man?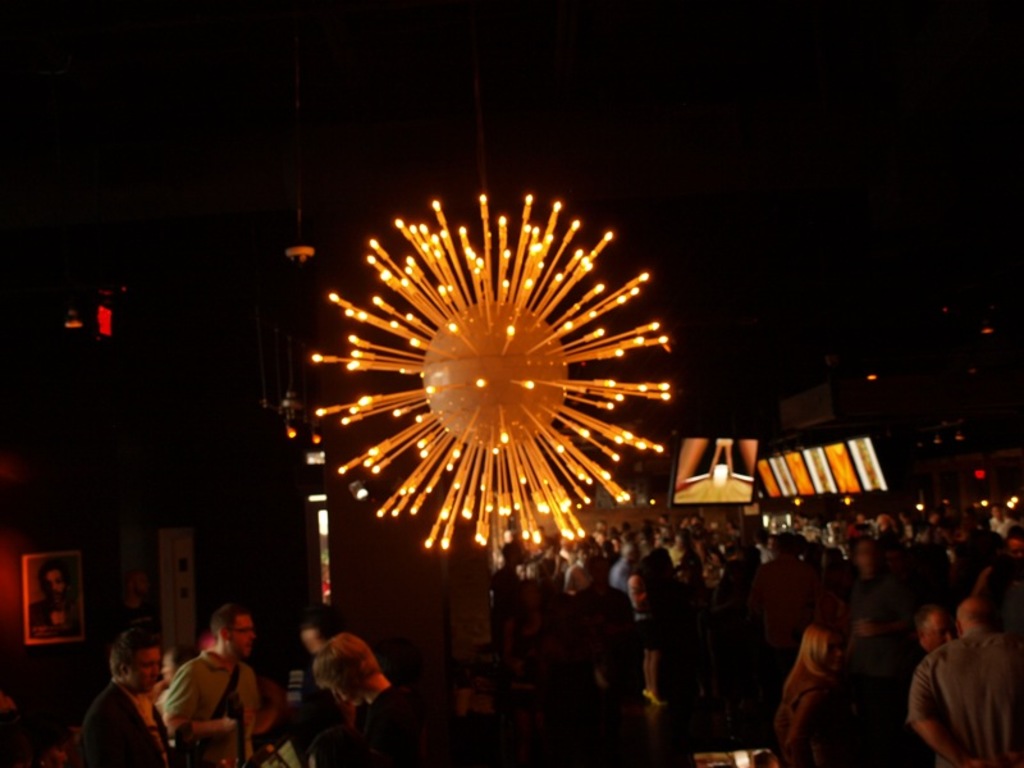
(left=68, top=626, right=174, bottom=767)
